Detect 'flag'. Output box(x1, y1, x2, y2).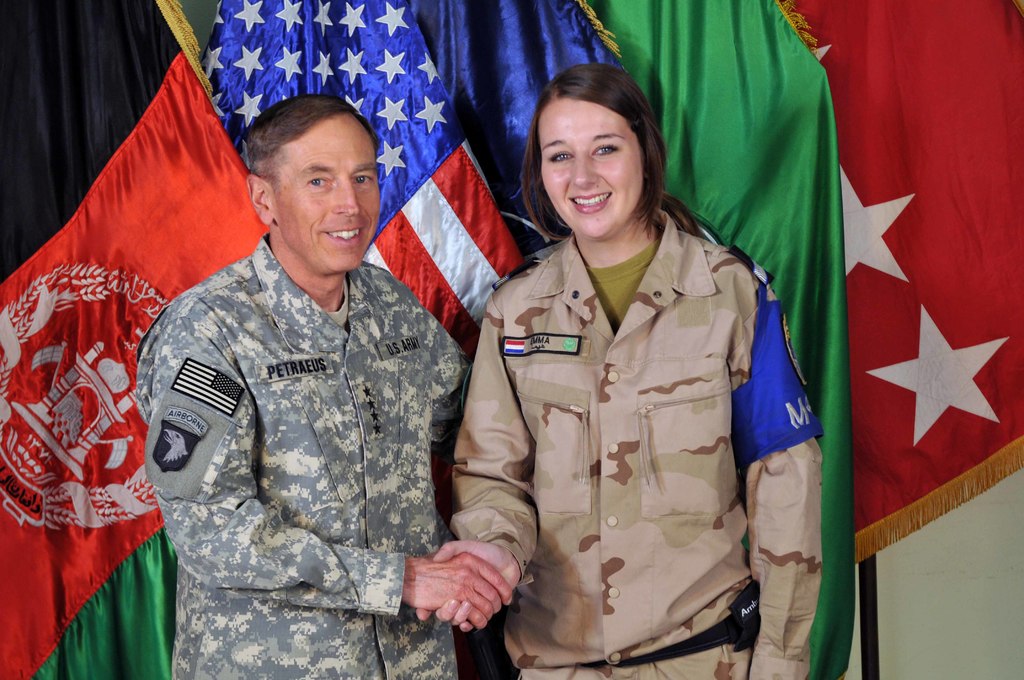
box(403, 0, 620, 271).
